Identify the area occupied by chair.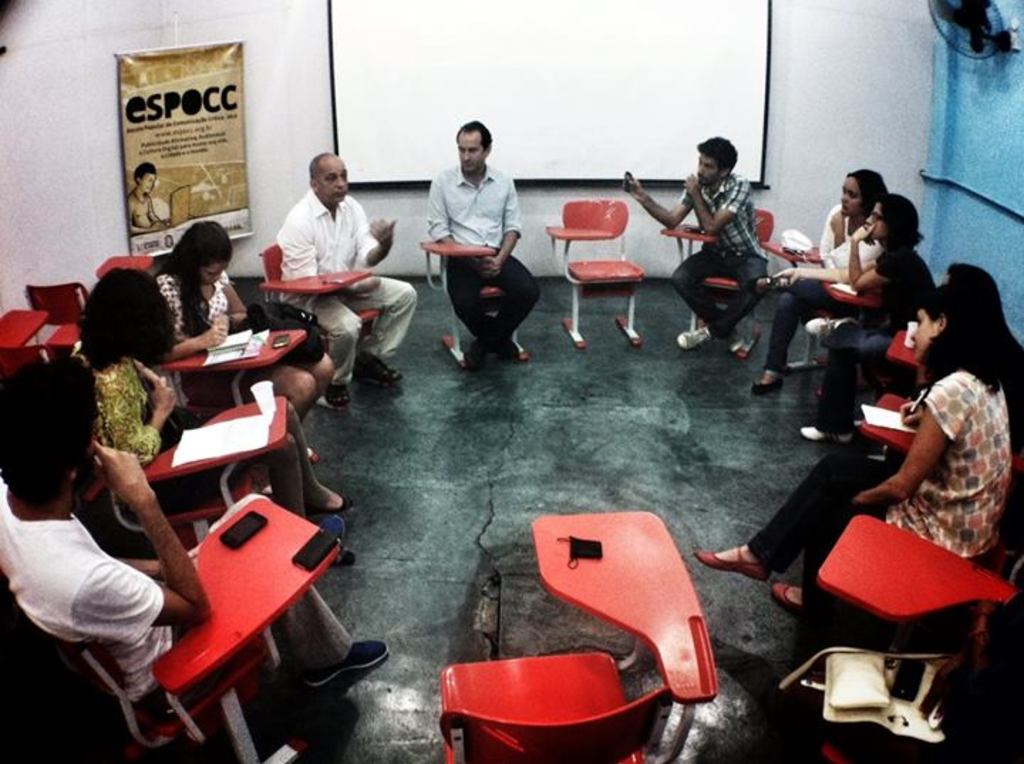
Area: l=769, t=511, r=1018, b=763.
